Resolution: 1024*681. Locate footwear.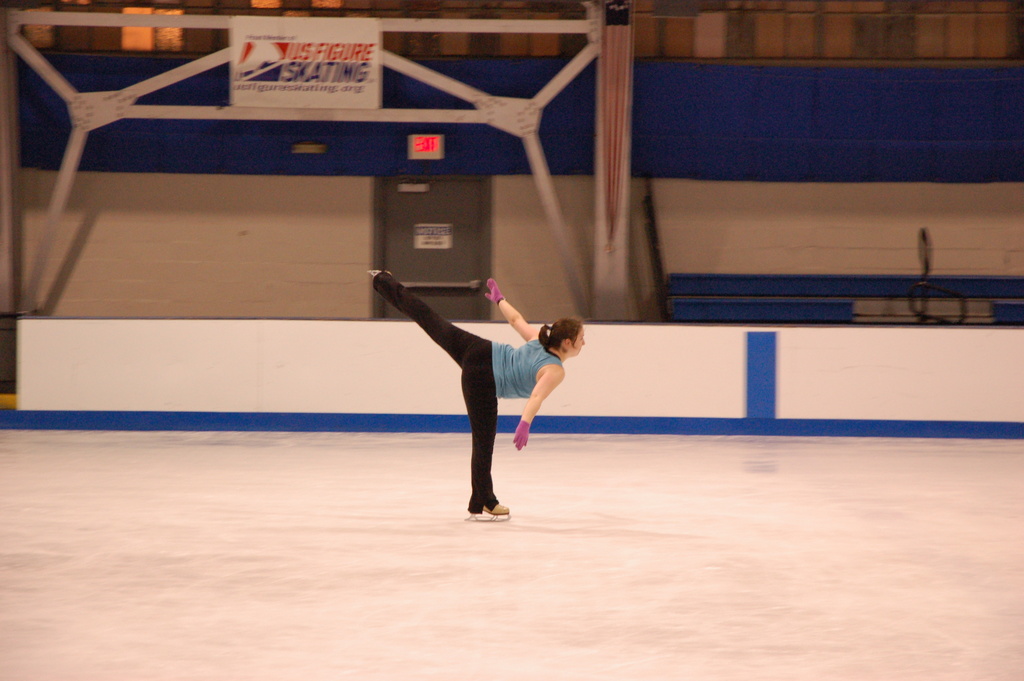
372:267:386:283.
